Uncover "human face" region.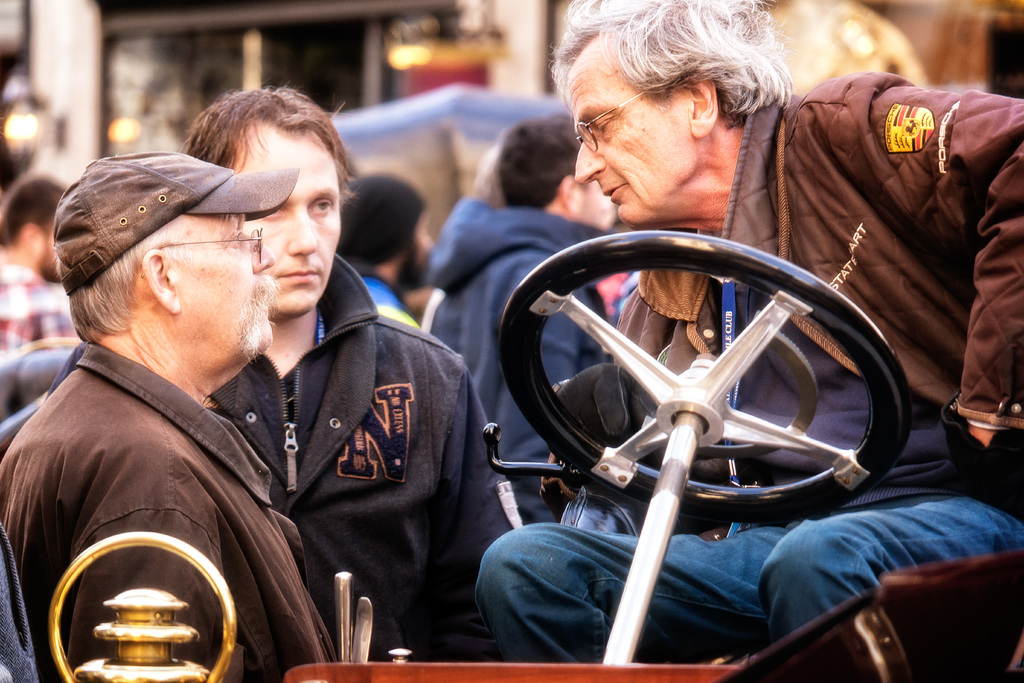
Uncovered: <bbox>230, 115, 345, 304</bbox>.
